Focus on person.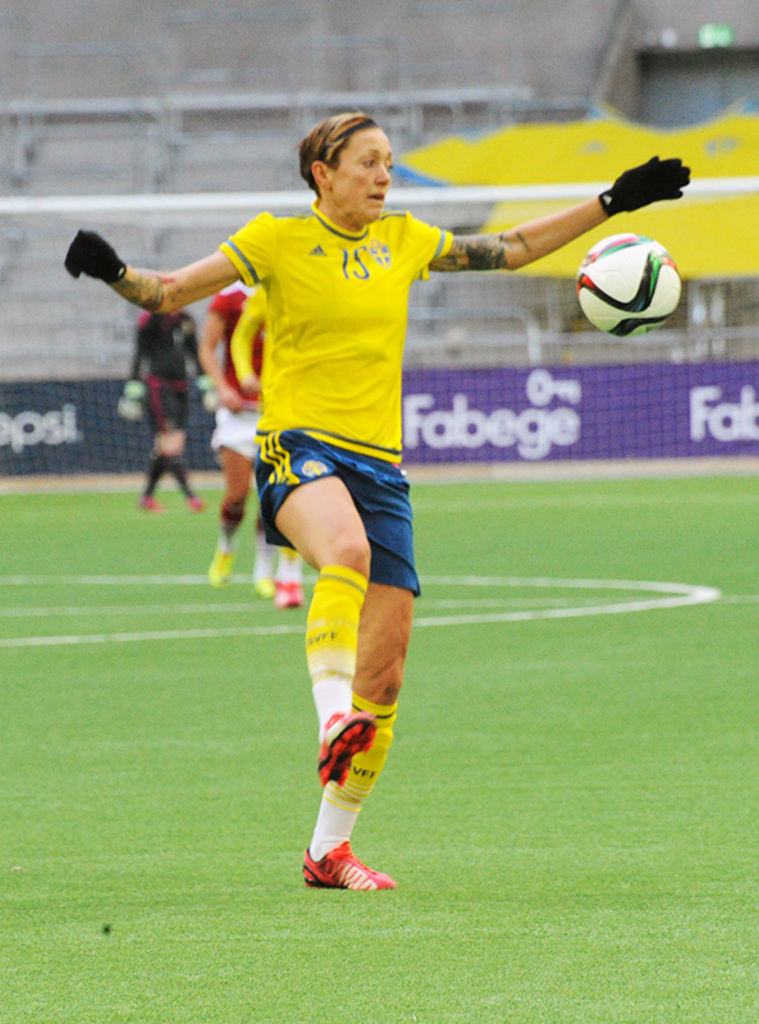
Focused at <box>123,302,210,512</box>.
